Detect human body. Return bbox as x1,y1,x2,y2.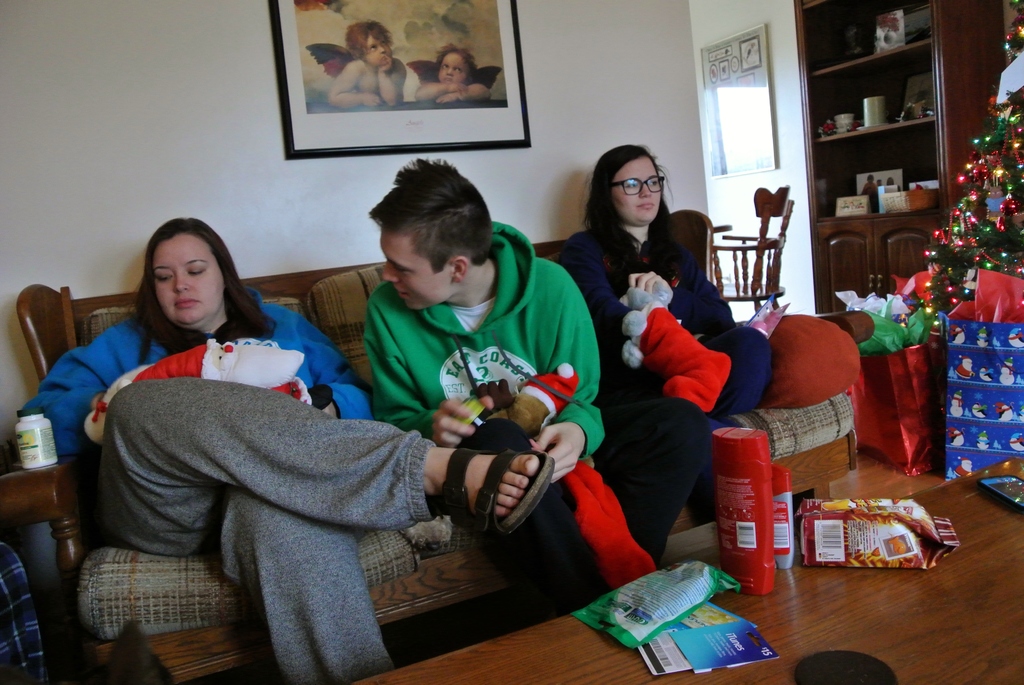
600,146,762,540.
